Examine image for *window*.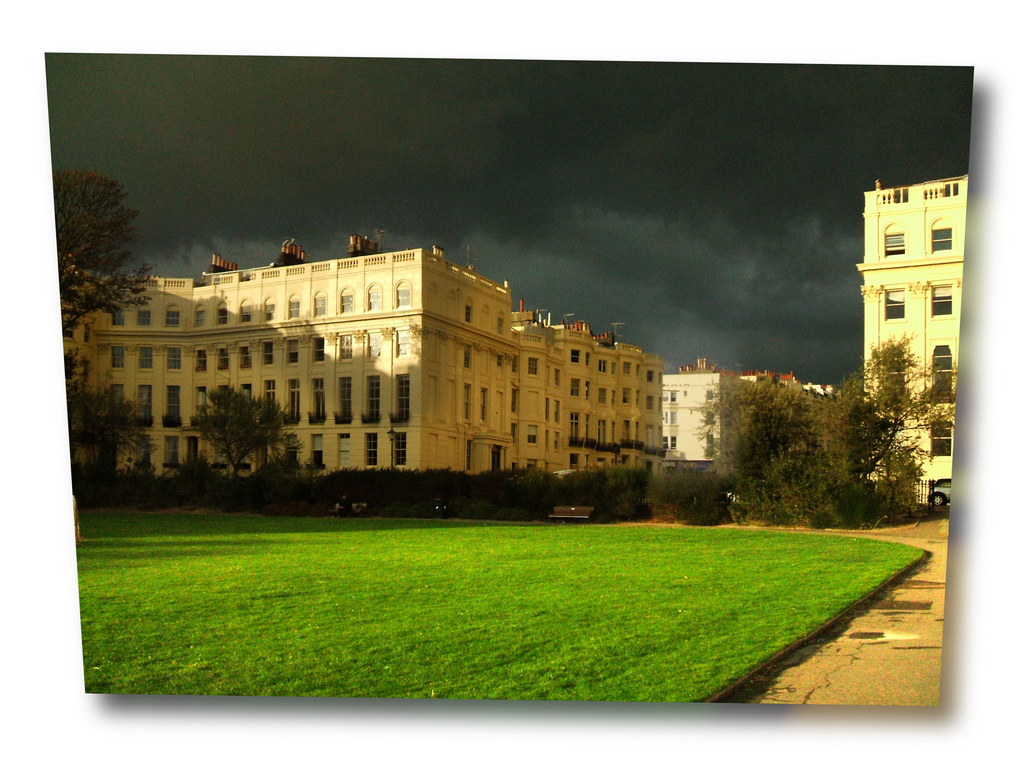
Examination result: [x1=881, y1=221, x2=909, y2=257].
